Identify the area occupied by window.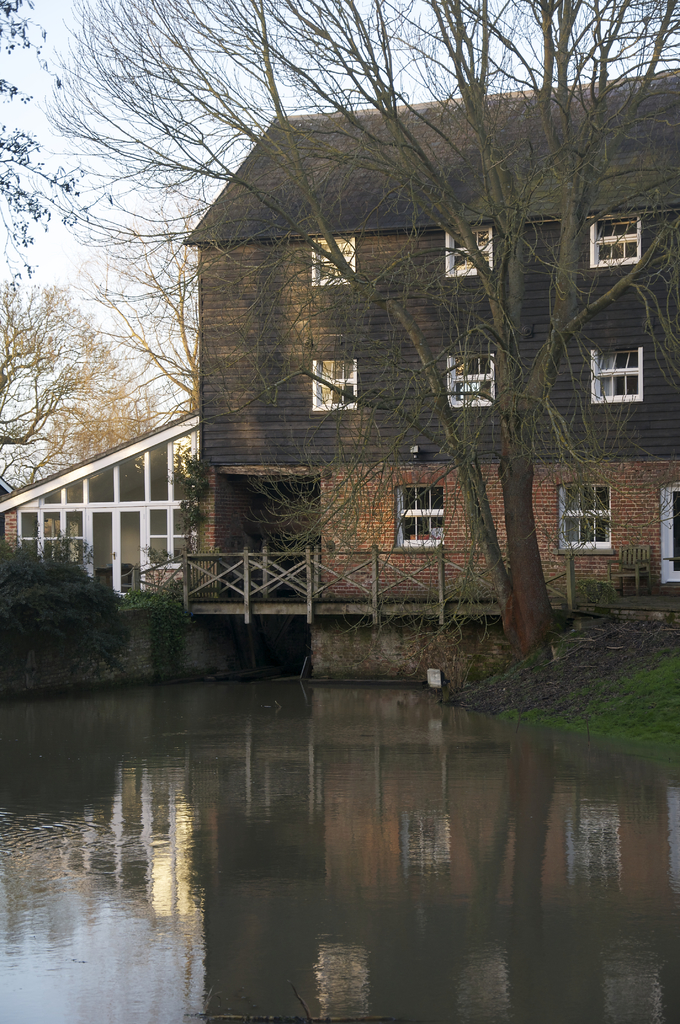
Area: bbox=[441, 357, 497, 406].
